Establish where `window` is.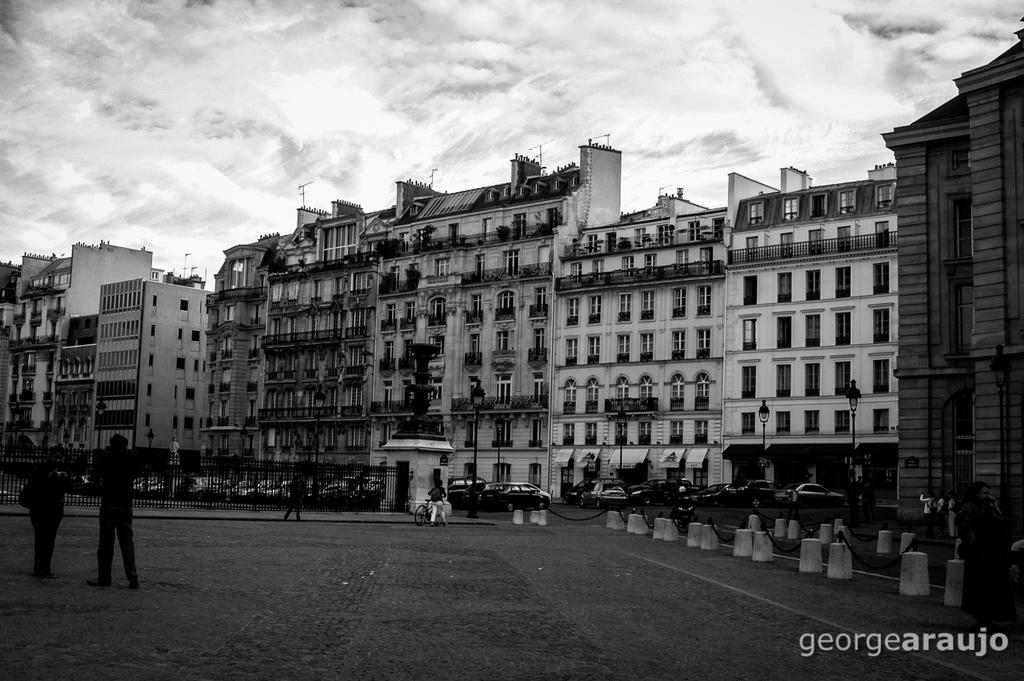
Established at locate(783, 199, 799, 220).
